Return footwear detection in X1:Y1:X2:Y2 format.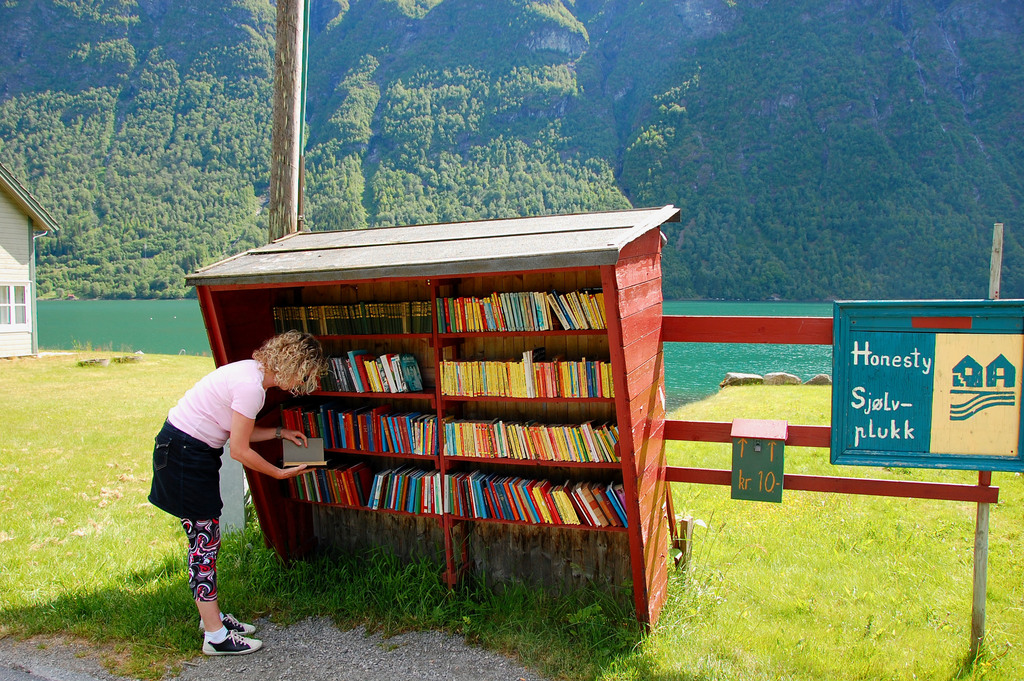
204:623:263:662.
